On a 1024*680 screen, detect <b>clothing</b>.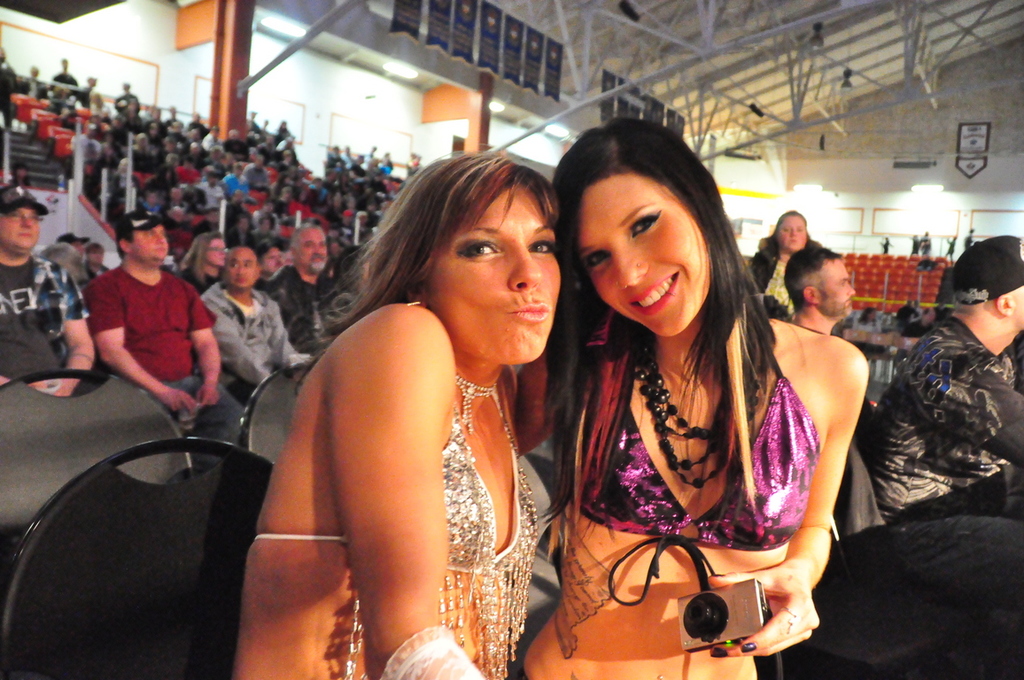
964,237,970,245.
